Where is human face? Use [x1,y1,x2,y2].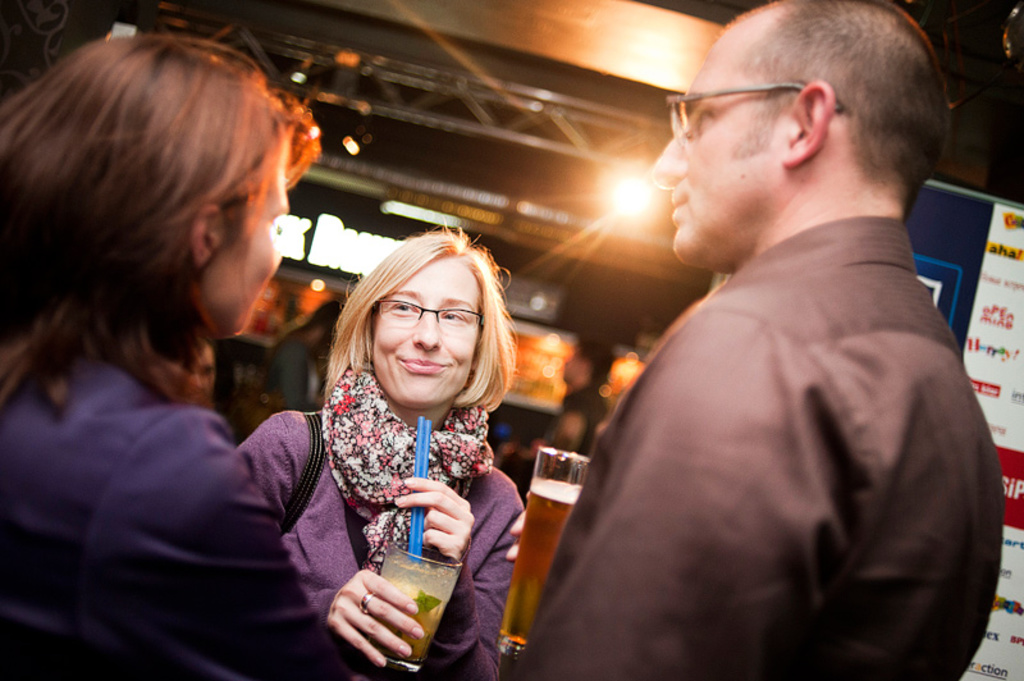
[645,20,788,268].
